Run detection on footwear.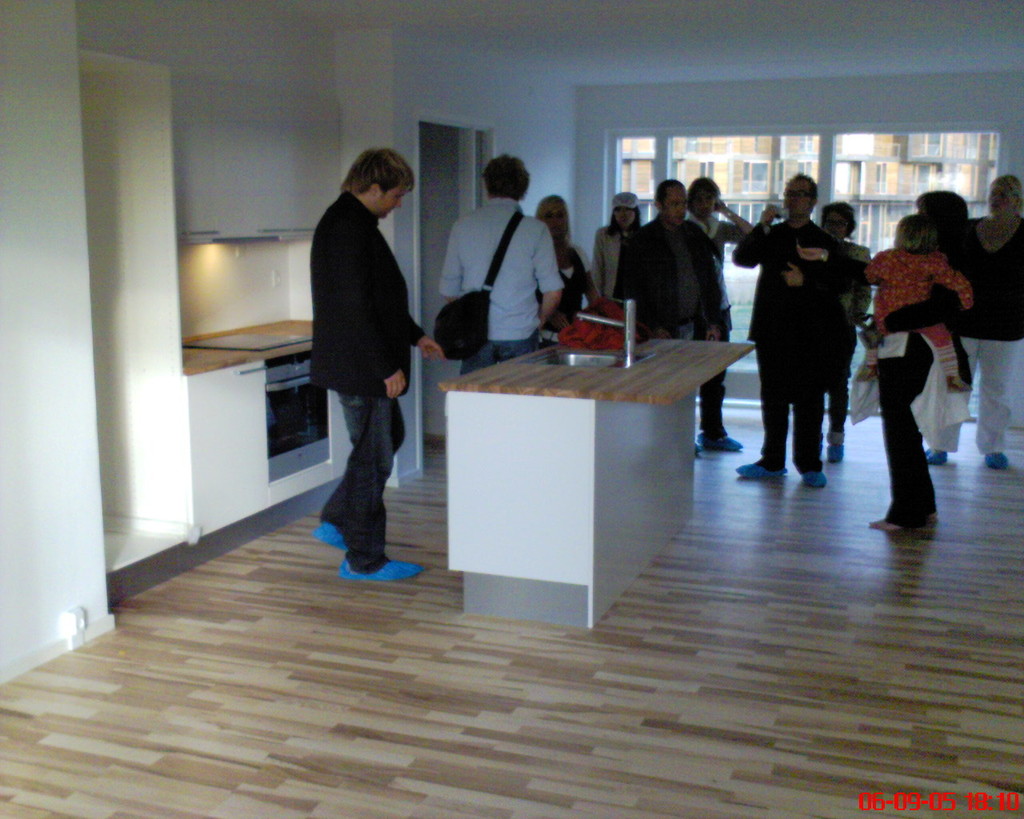
Result: (x1=926, y1=443, x2=948, y2=467).
